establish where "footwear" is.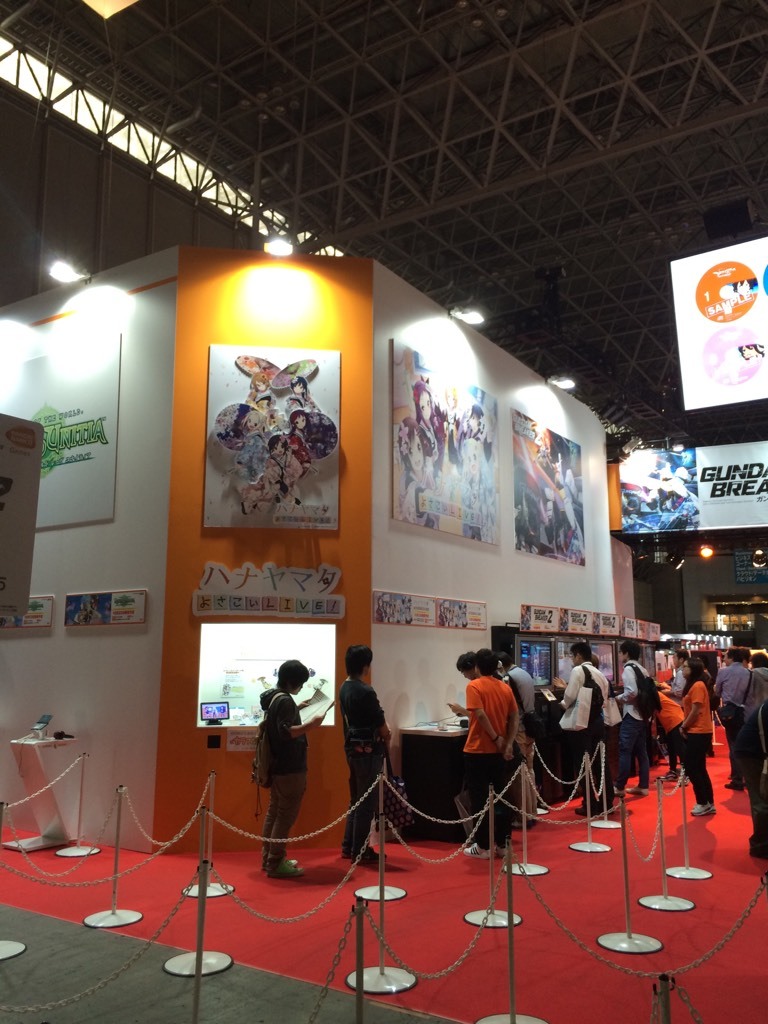
Established at box(627, 785, 645, 794).
